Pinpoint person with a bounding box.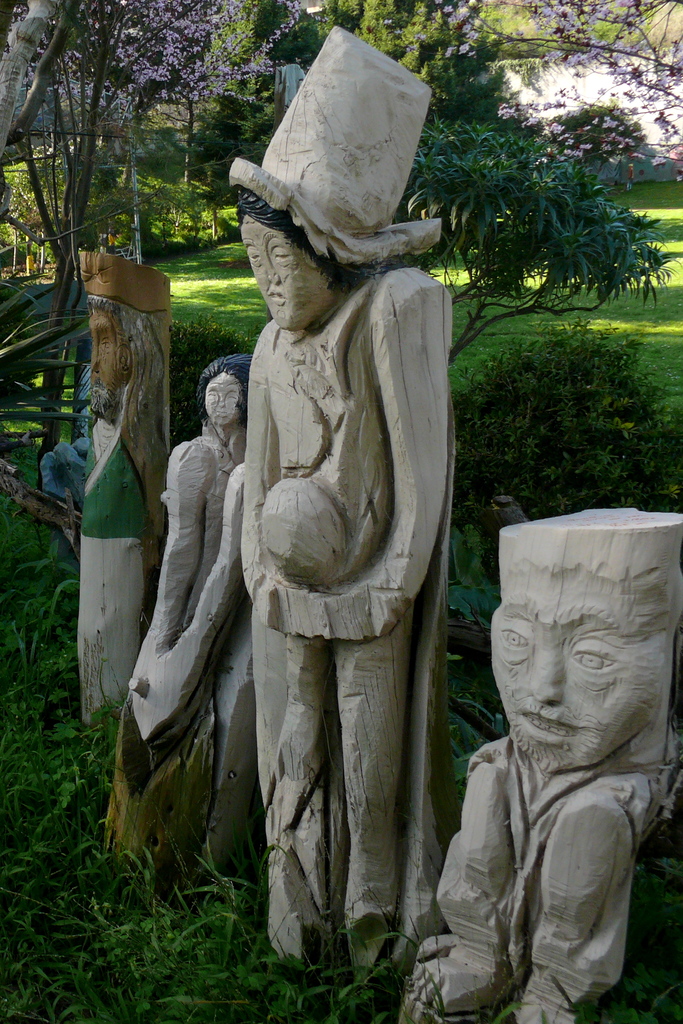
[left=40, top=247, right=174, bottom=735].
